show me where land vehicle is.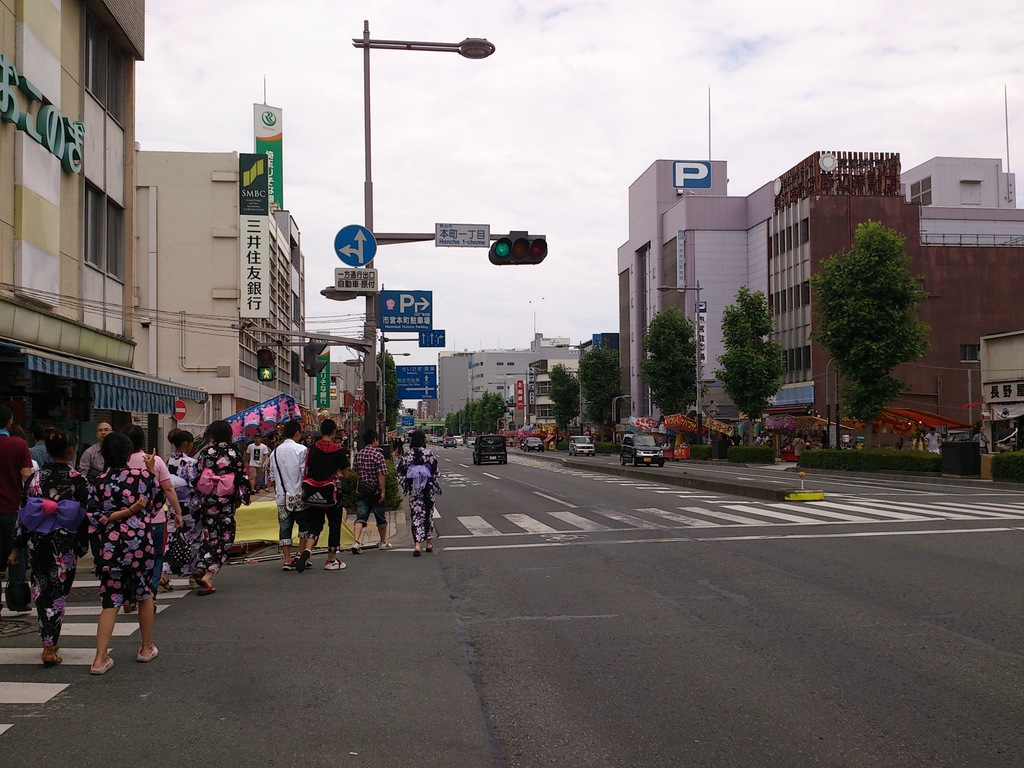
land vehicle is at left=470, top=433, right=508, bottom=468.
